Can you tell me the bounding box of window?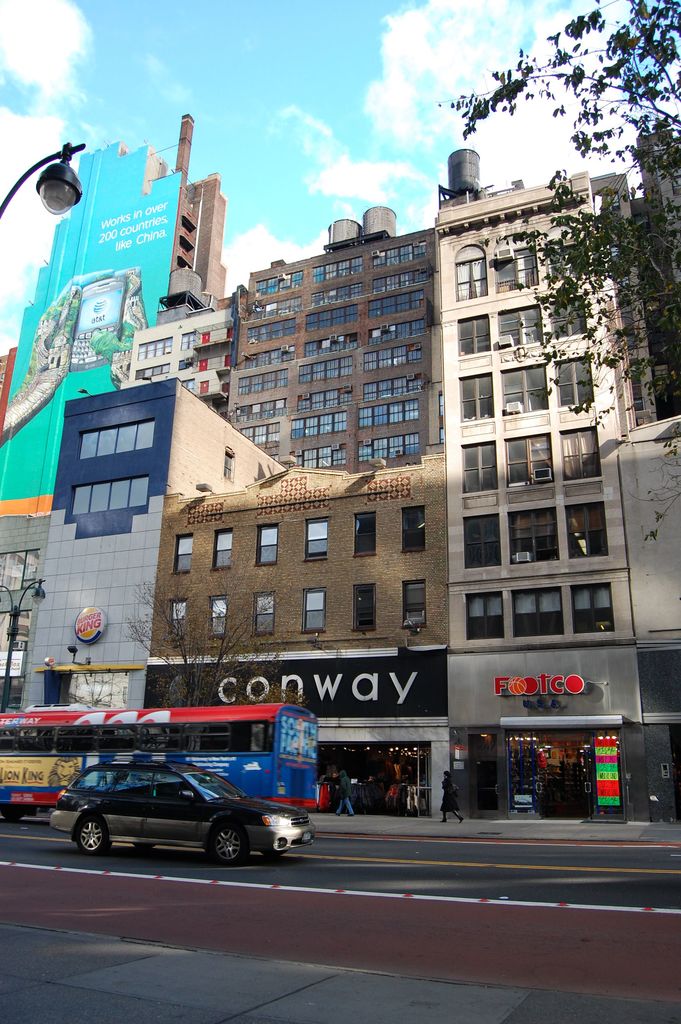
352:588:377:634.
